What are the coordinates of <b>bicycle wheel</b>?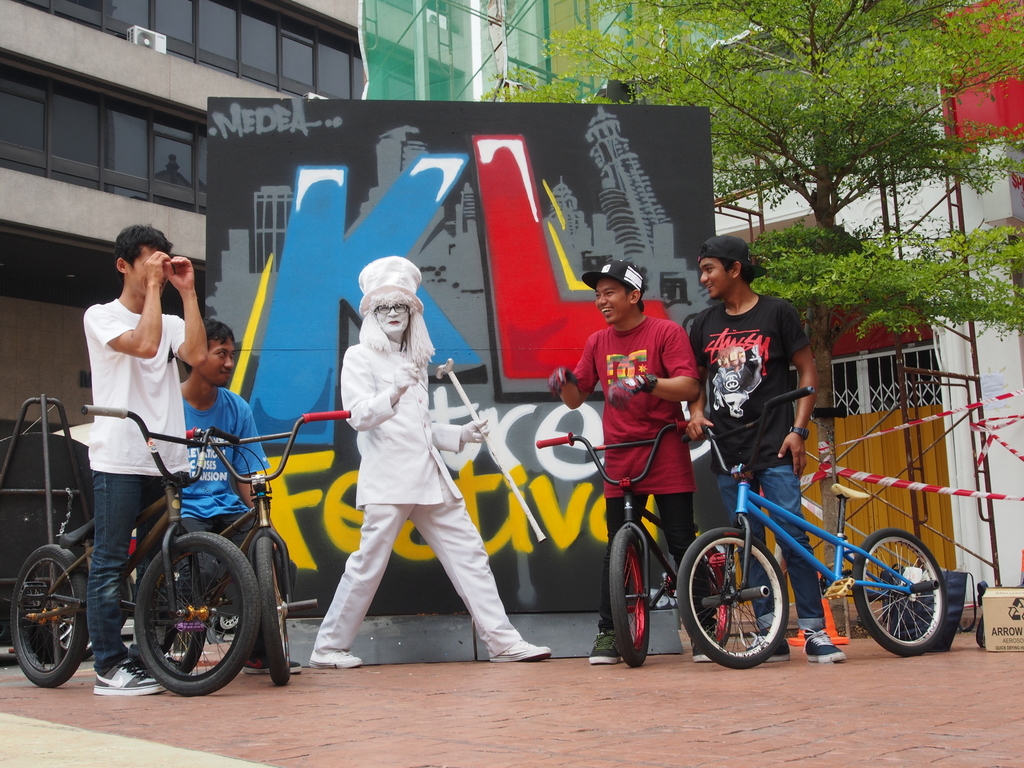
[849, 525, 949, 652].
